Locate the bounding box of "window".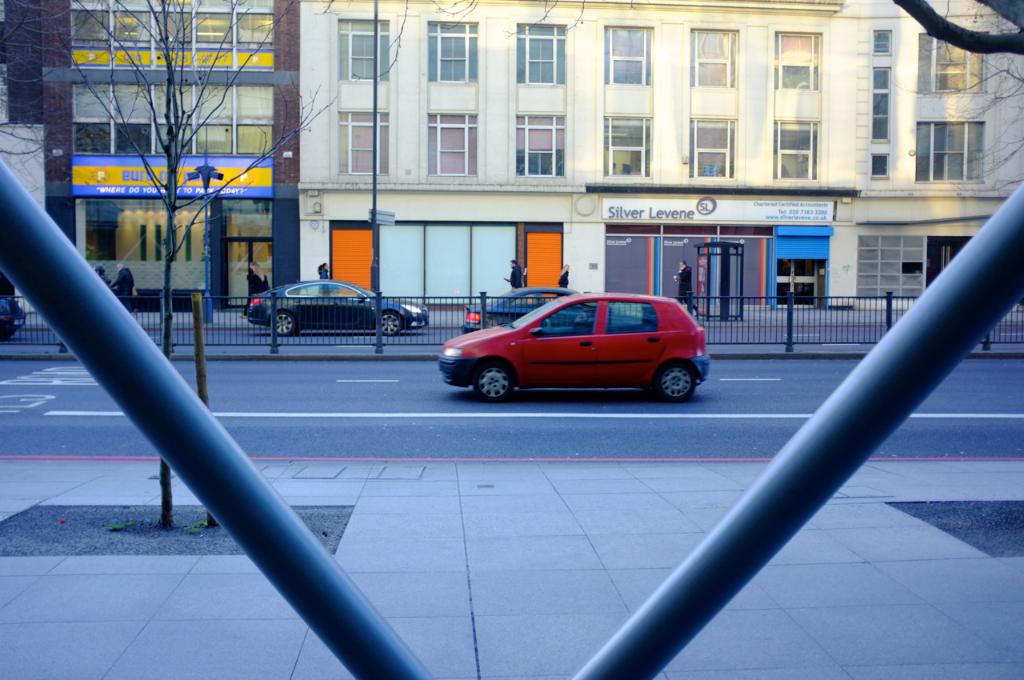
Bounding box: left=876, top=31, right=895, bottom=58.
